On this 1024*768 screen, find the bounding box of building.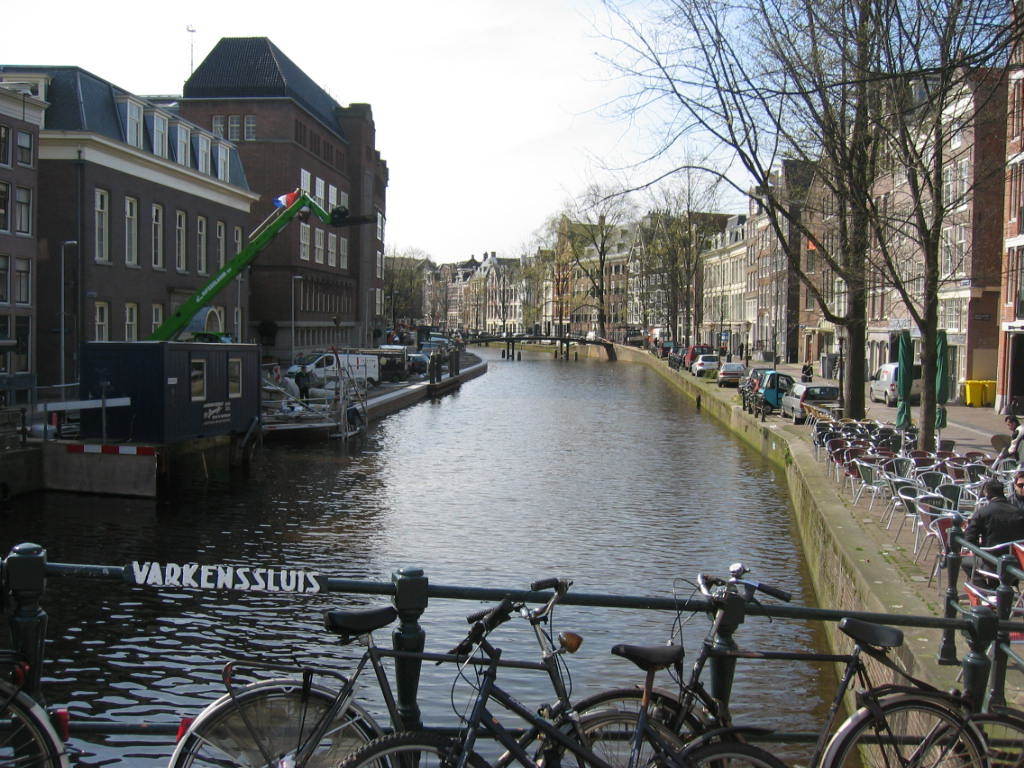
Bounding box: 145:35:393:368.
